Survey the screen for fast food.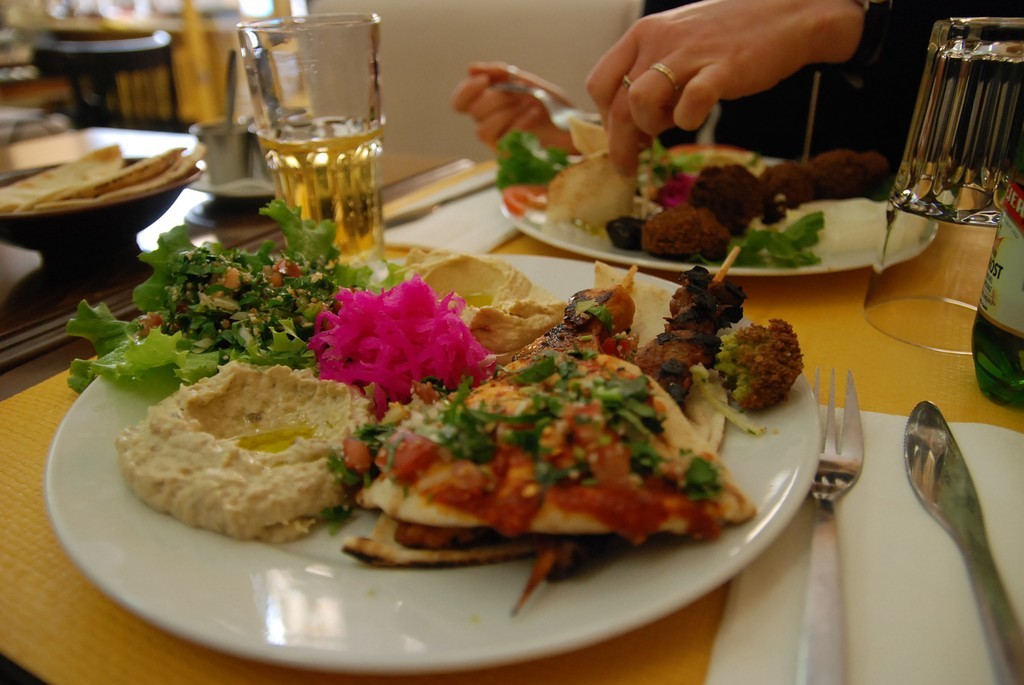
Survey found: select_region(768, 153, 891, 208).
